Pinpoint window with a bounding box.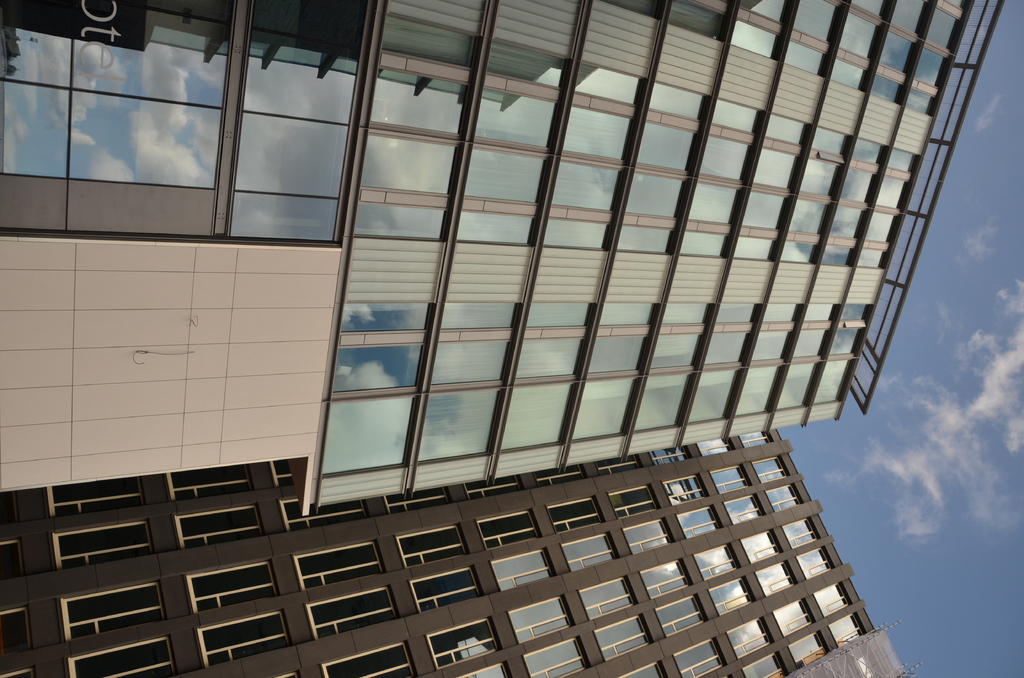
735, 303, 799, 412.
